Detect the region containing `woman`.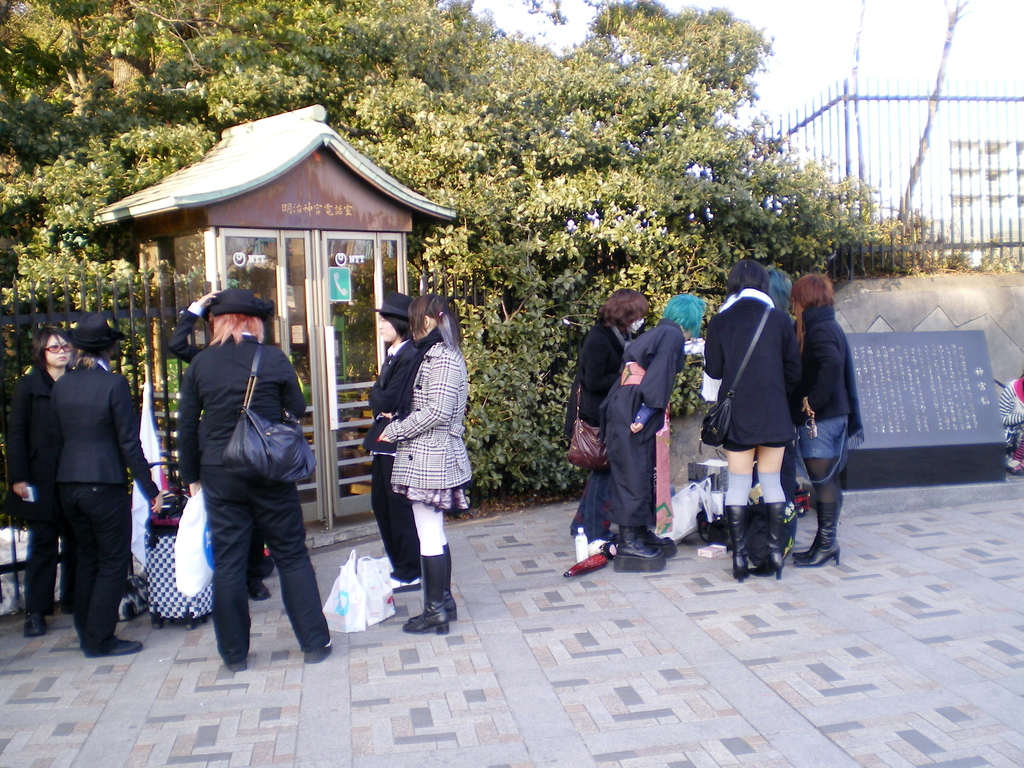
bbox(174, 283, 337, 675).
